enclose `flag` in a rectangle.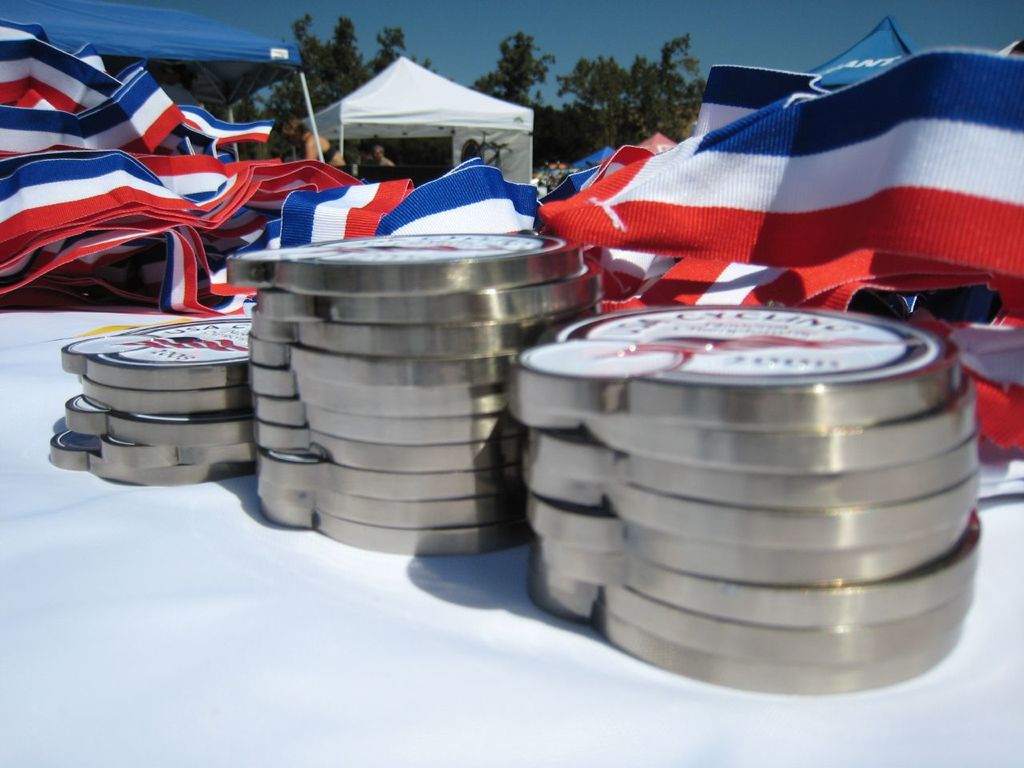
(550, 39, 1023, 289).
